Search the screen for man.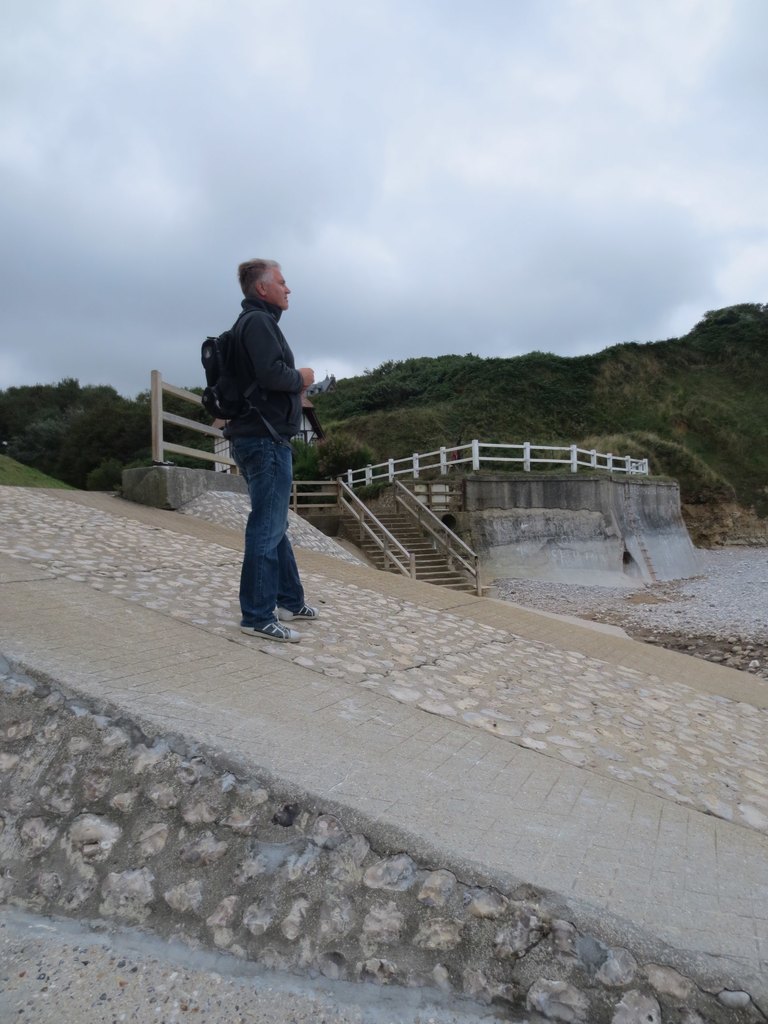
Found at <region>189, 255, 332, 633</region>.
